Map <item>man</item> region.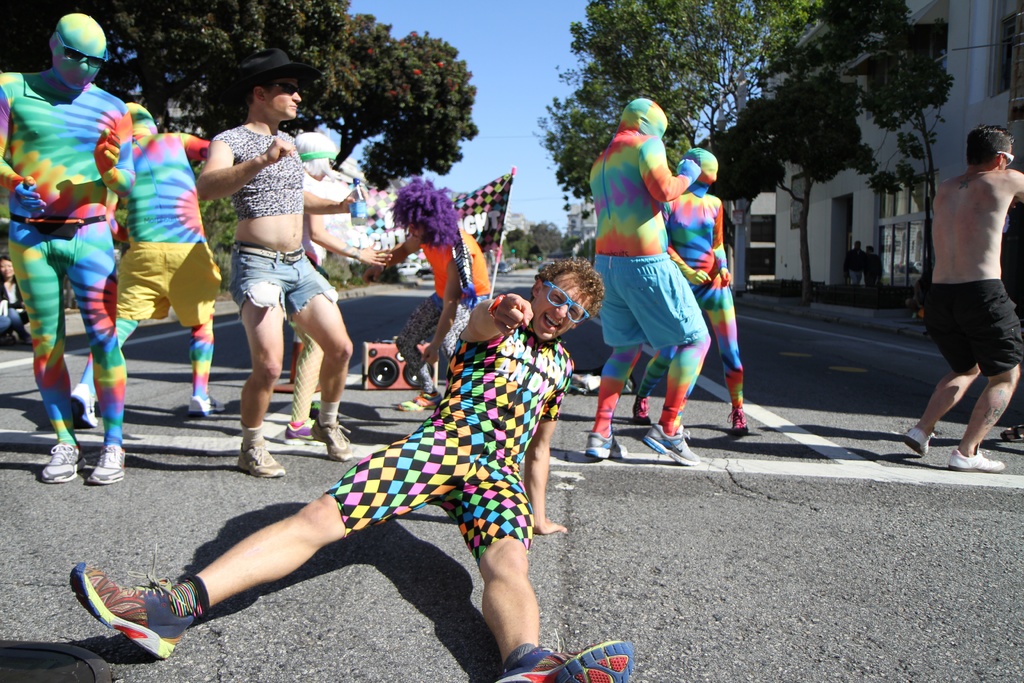
Mapped to l=906, t=115, r=1023, b=472.
